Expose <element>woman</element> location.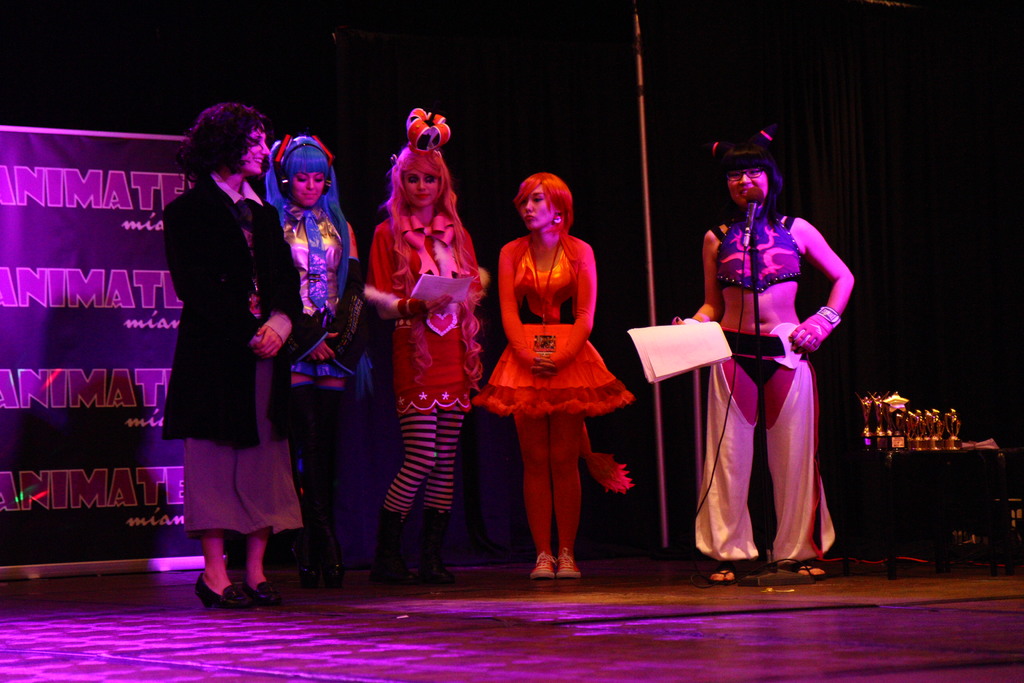
Exposed at detection(464, 181, 636, 580).
